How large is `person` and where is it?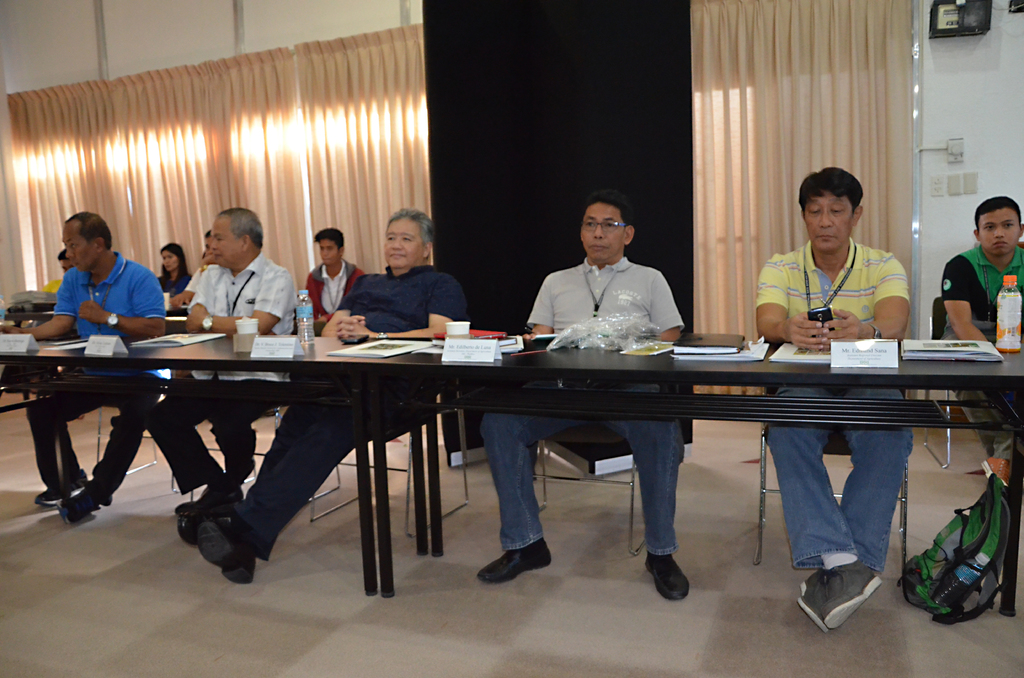
Bounding box: 12/204/174/523.
